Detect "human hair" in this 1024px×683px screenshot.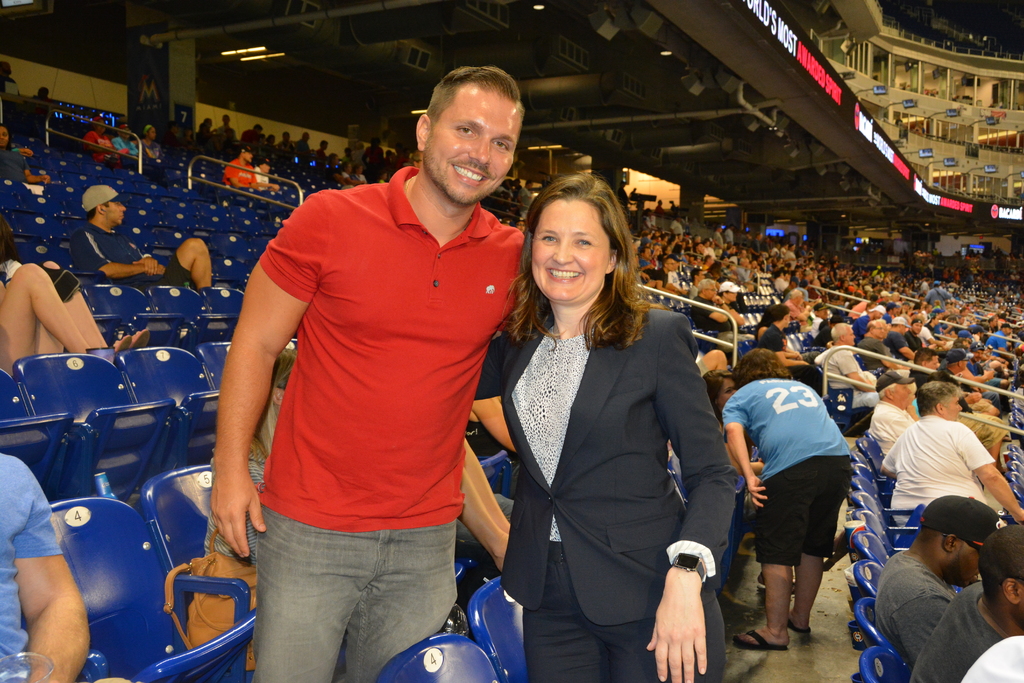
Detection: 425 62 518 126.
